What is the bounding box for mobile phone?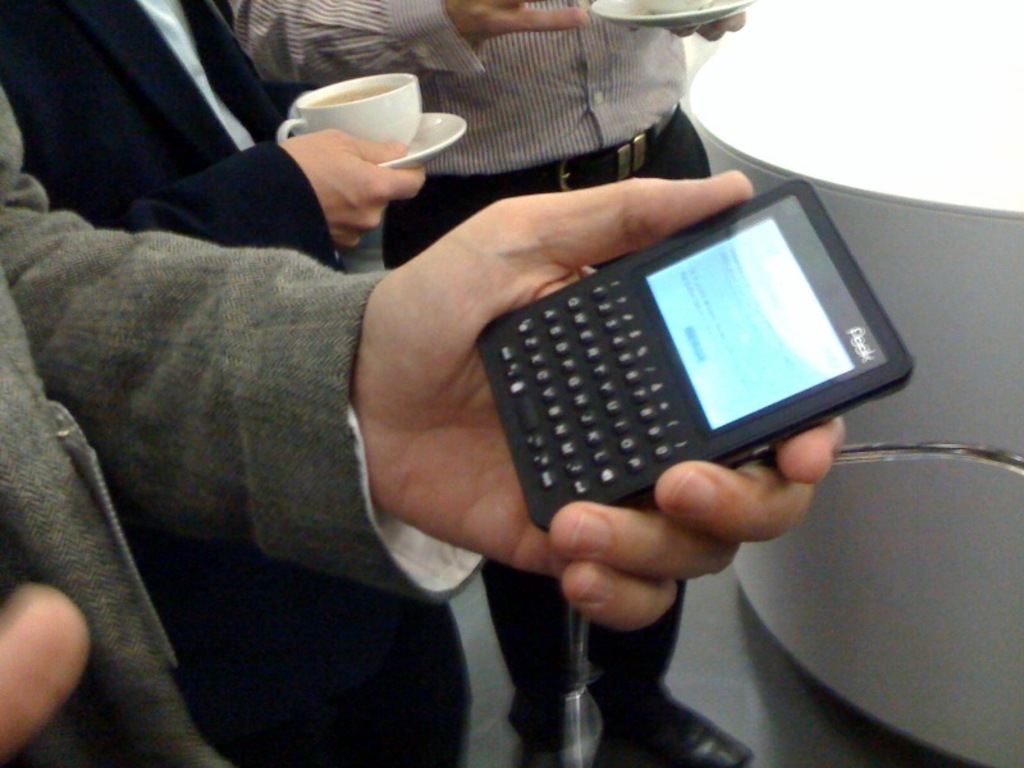
x1=475, y1=177, x2=919, y2=529.
